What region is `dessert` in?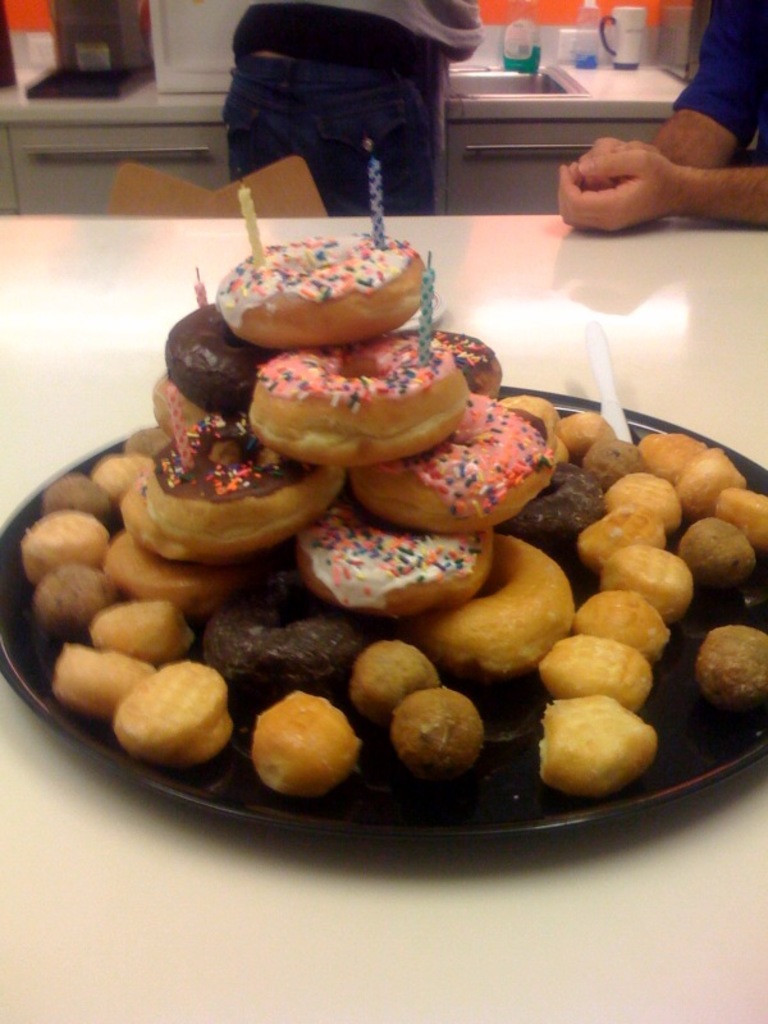
detection(17, 237, 767, 791).
